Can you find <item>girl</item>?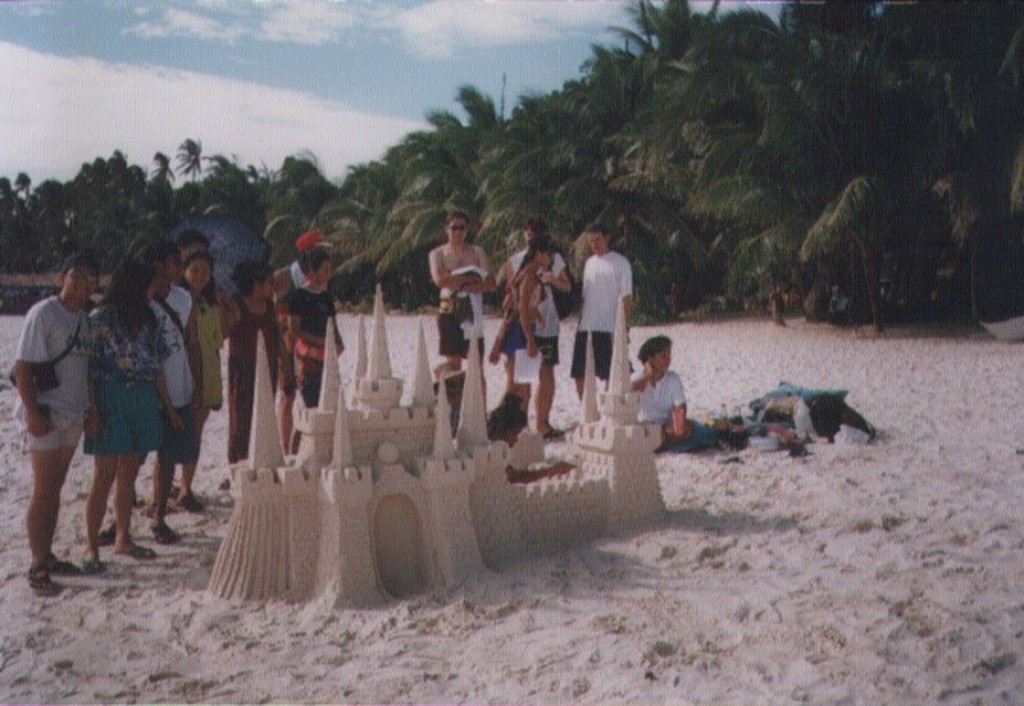
Yes, bounding box: {"x1": 491, "y1": 240, "x2": 549, "y2": 418}.
